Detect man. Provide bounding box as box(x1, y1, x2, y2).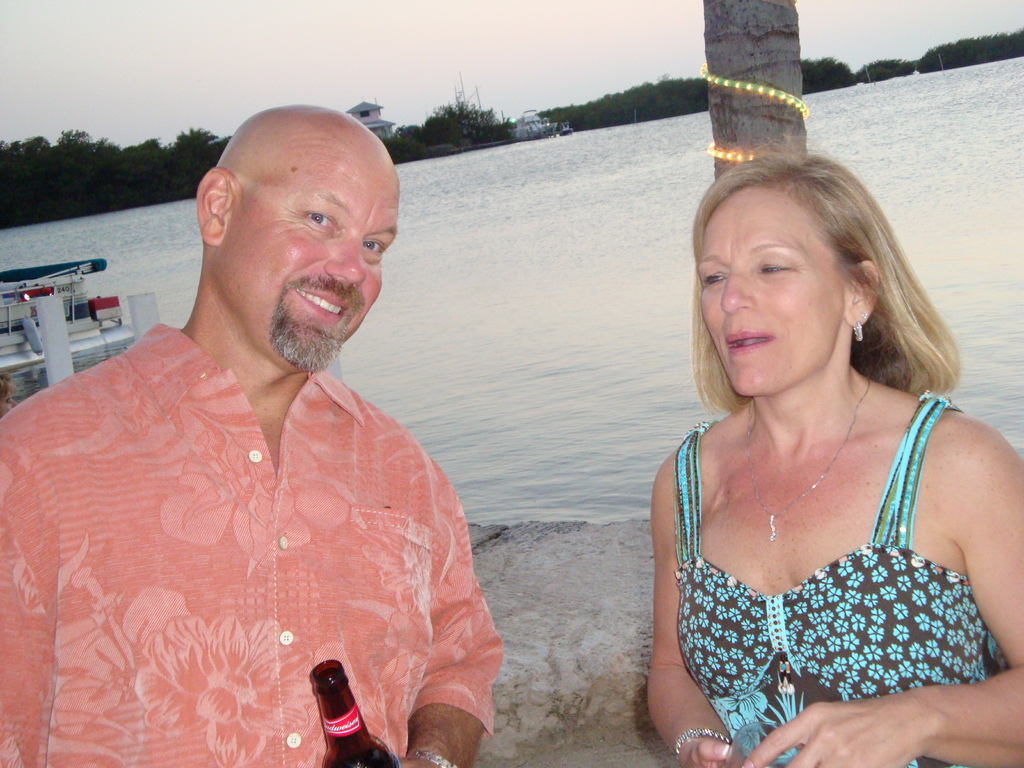
box(26, 93, 510, 767).
